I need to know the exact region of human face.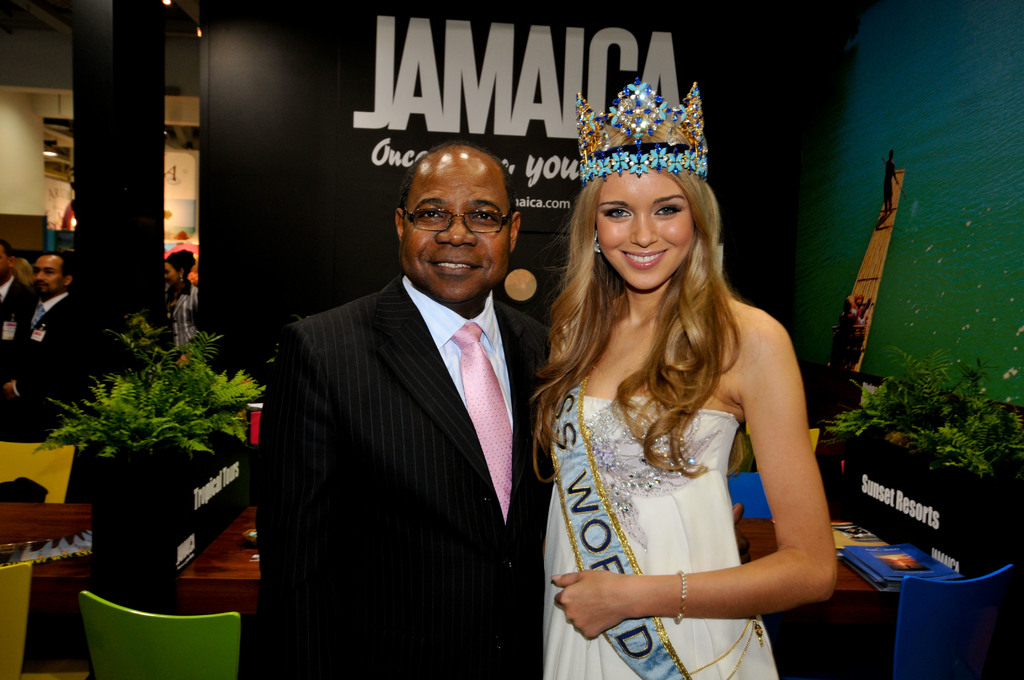
Region: bbox=[162, 264, 175, 290].
